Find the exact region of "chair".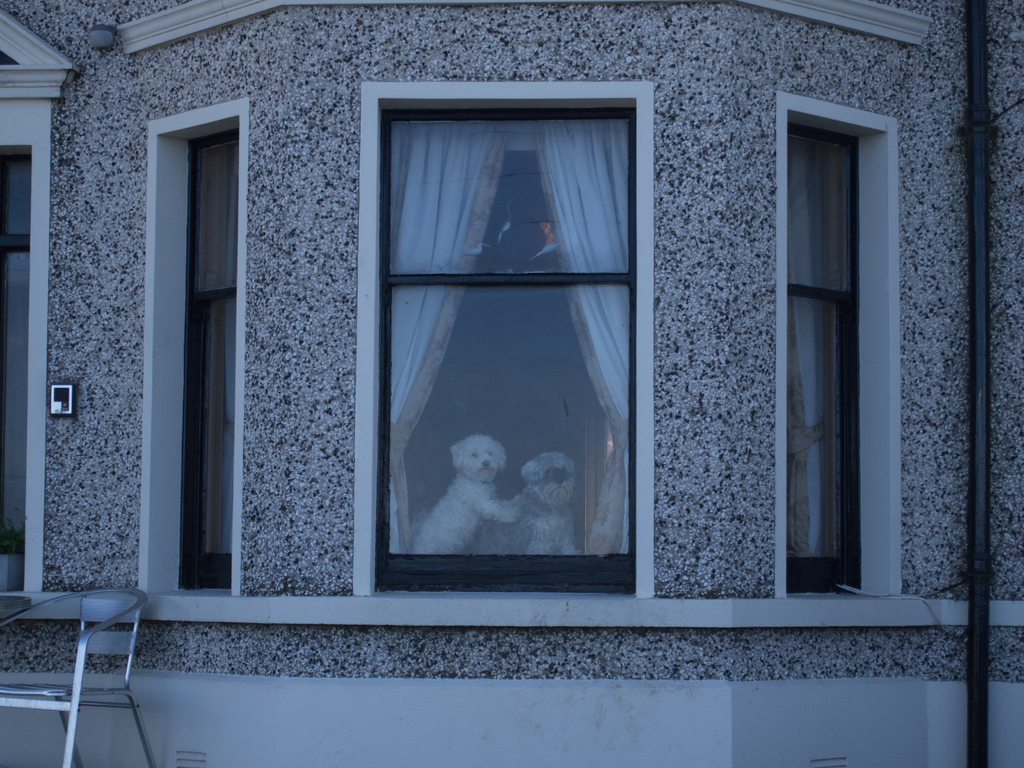
Exact region: box=[19, 572, 157, 751].
